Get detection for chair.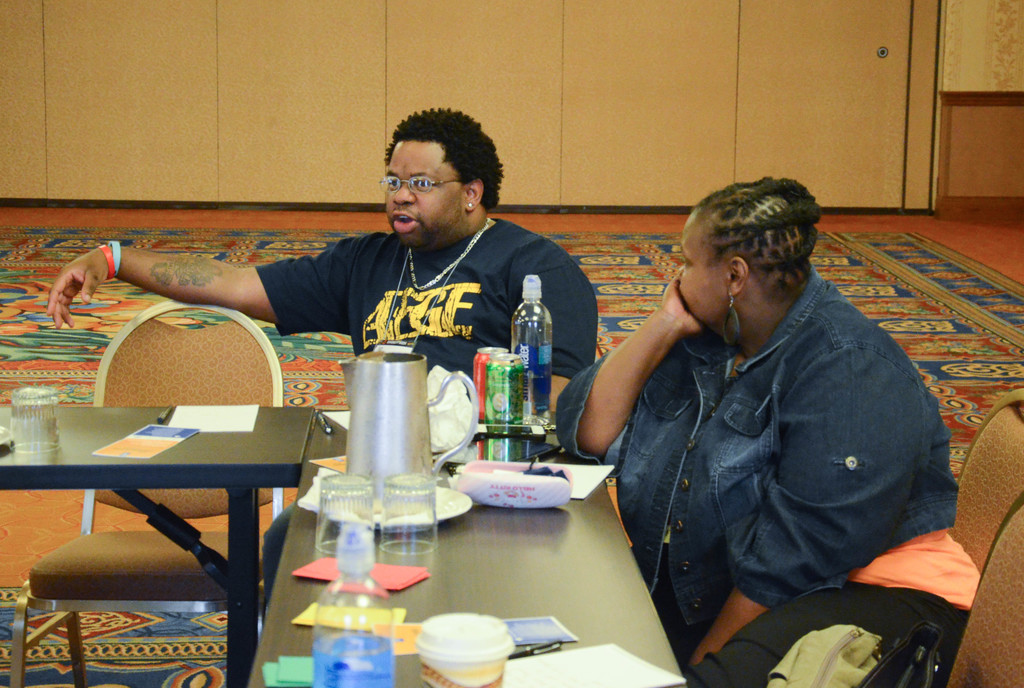
Detection: detection(947, 384, 1023, 577).
